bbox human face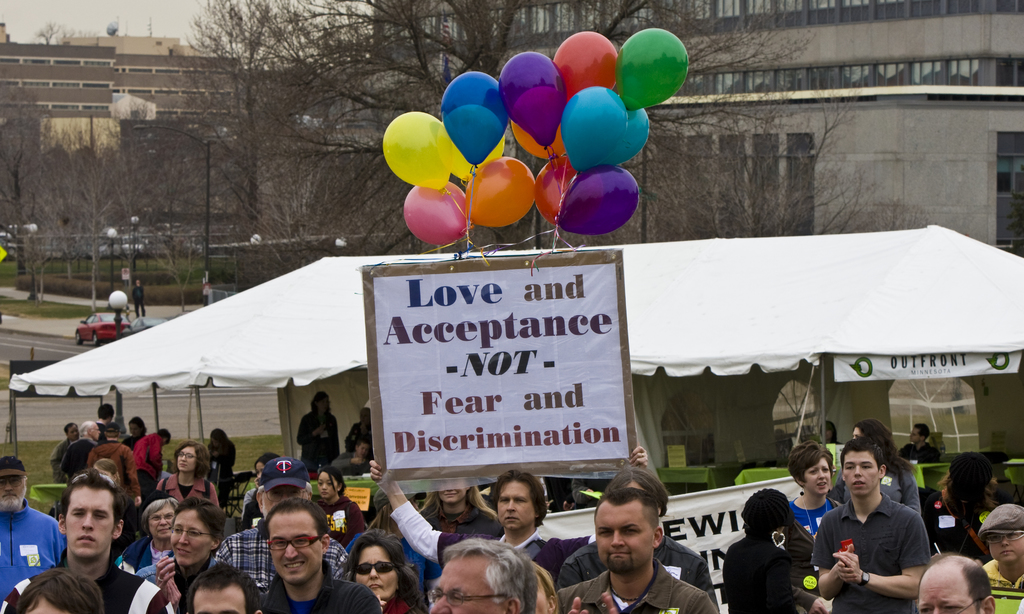
<region>429, 558, 499, 613</region>
